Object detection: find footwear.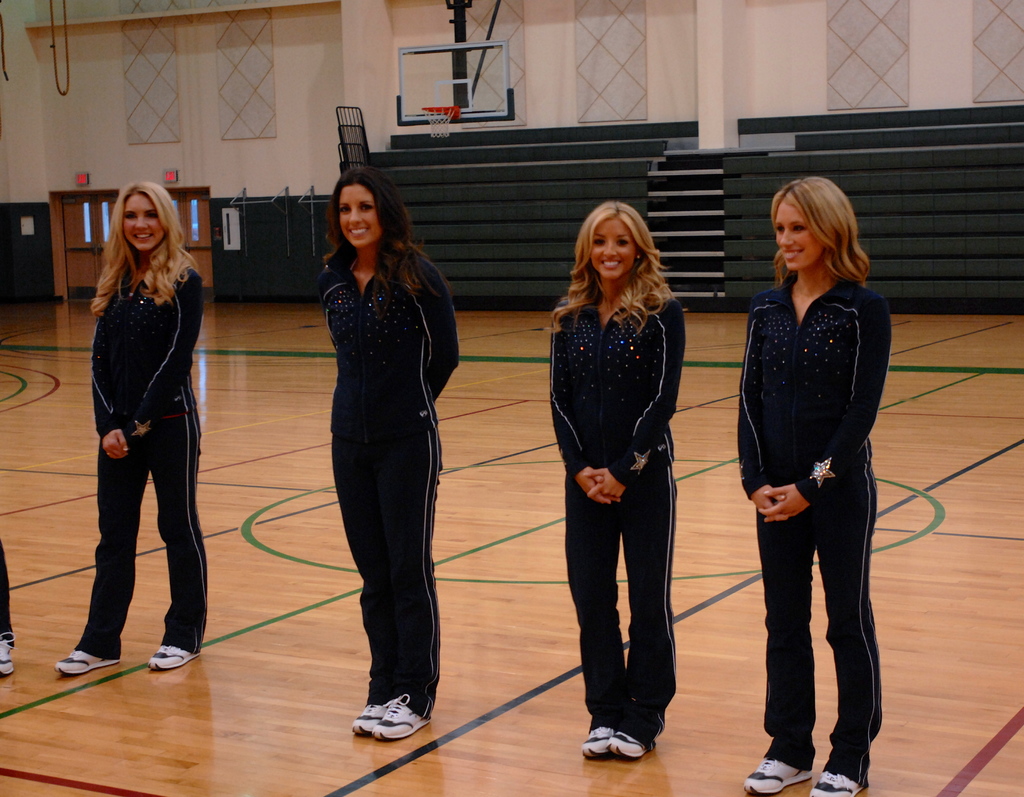
Rect(350, 703, 384, 741).
